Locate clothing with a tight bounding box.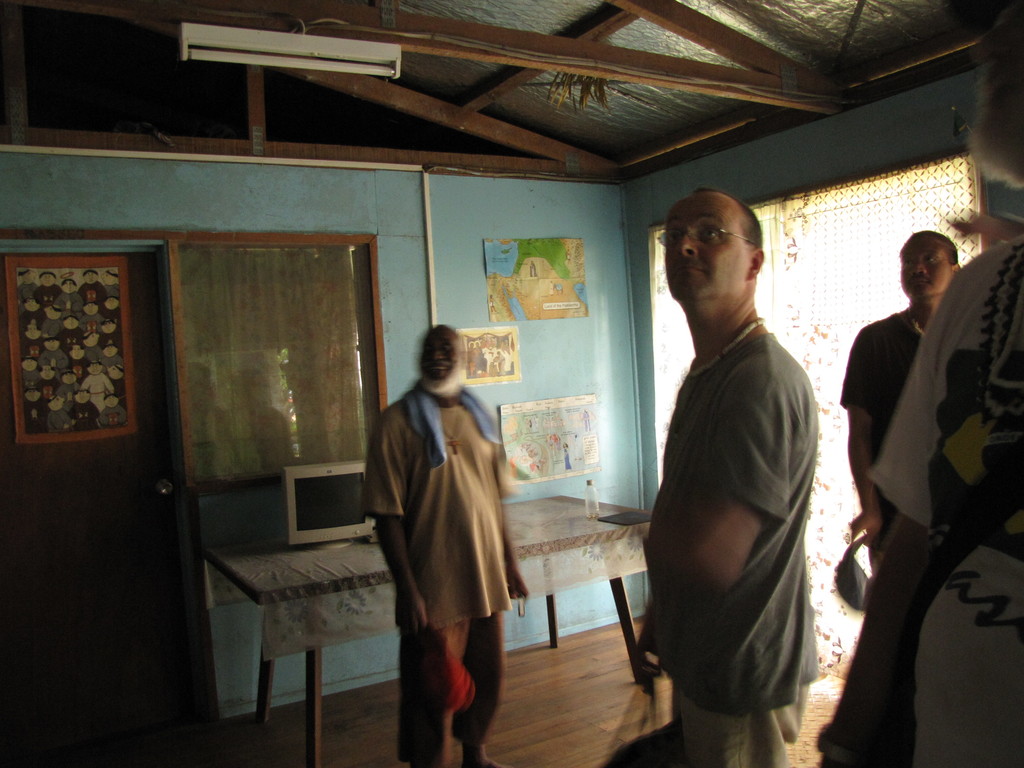
[x1=838, y1=304, x2=927, y2=575].
